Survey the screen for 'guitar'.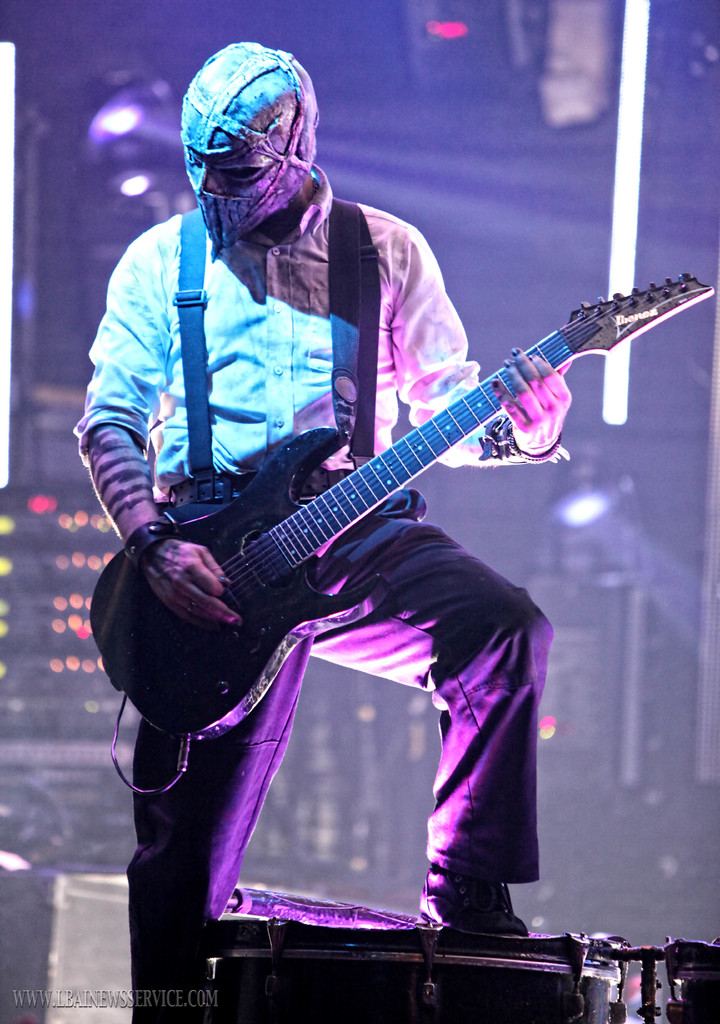
Survey found: [81, 271, 716, 748].
